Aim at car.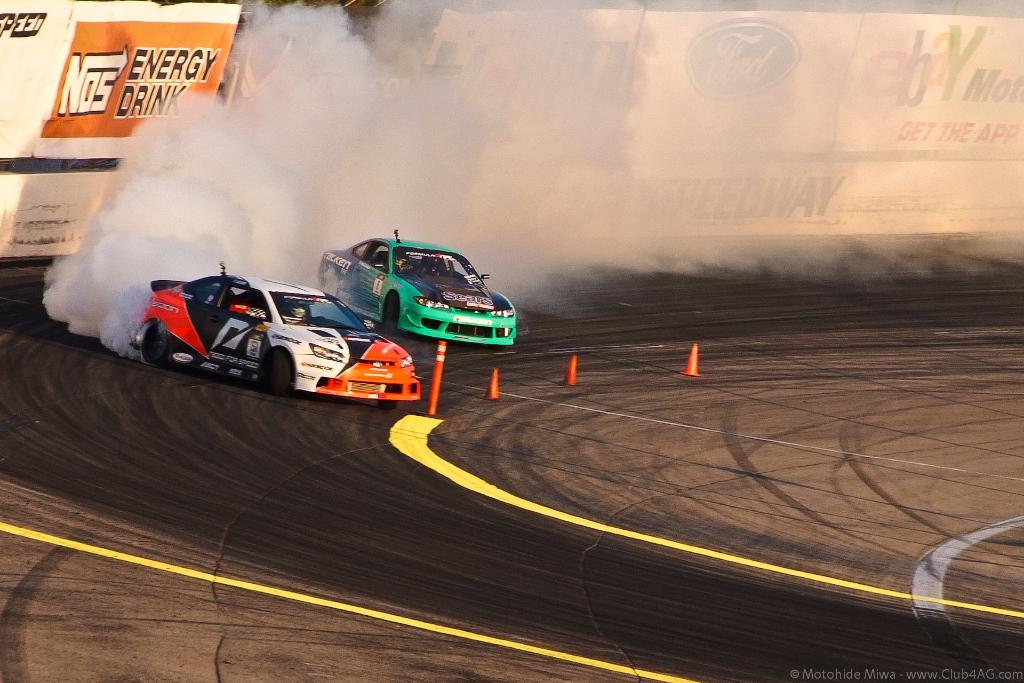
Aimed at l=315, t=229, r=519, b=341.
